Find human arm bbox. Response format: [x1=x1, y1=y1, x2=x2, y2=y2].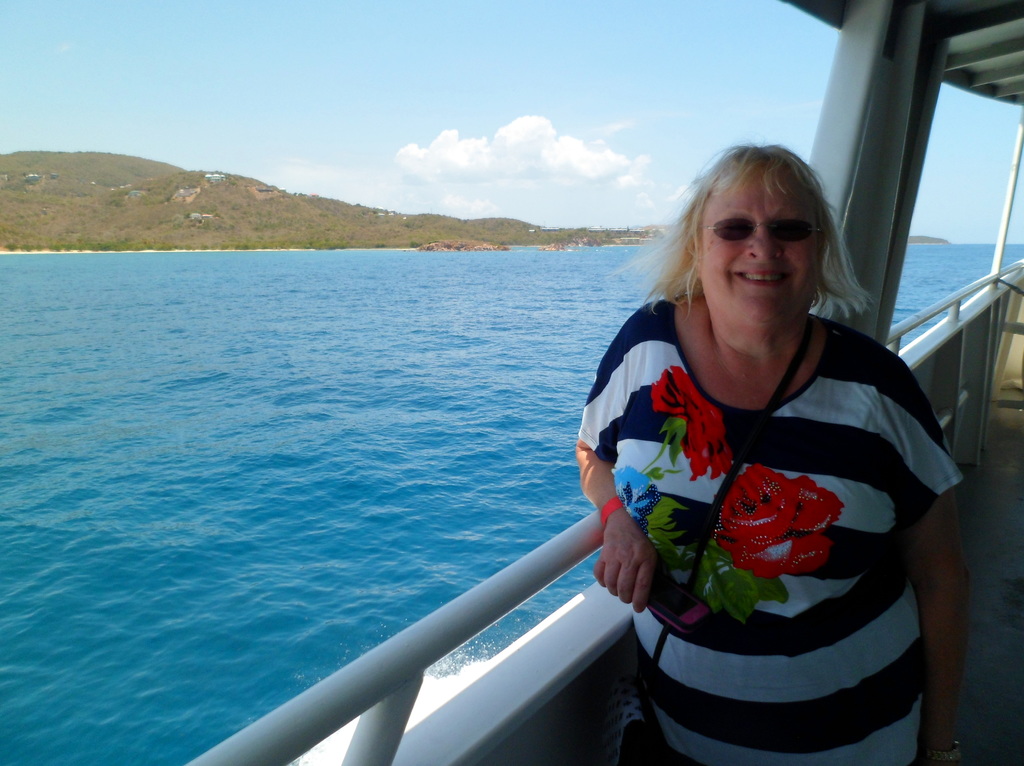
[x1=865, y1=339, x2=971, y2=765].
